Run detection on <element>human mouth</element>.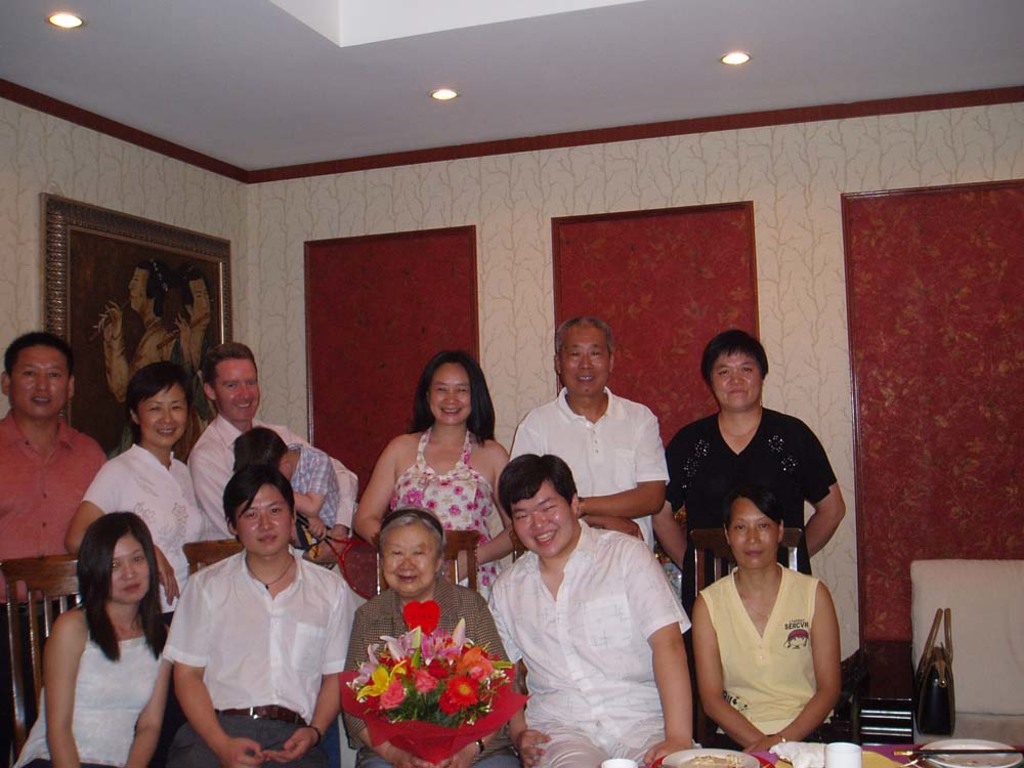
Result: 128 292 137 302.
